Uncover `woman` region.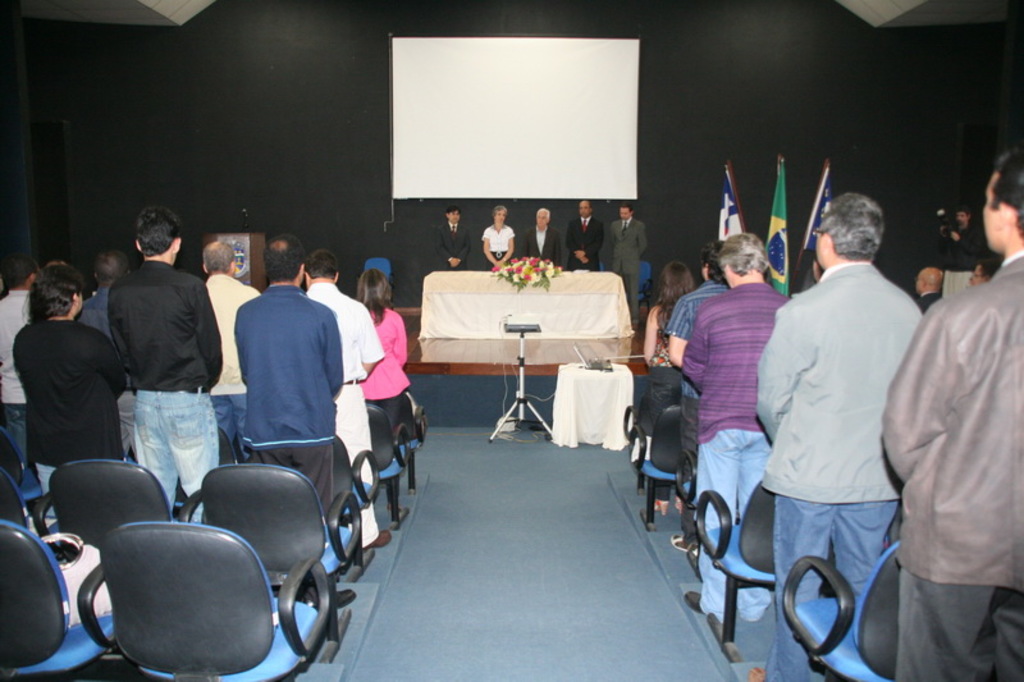
Uncovered: box=[484, 205, 516, 267].
